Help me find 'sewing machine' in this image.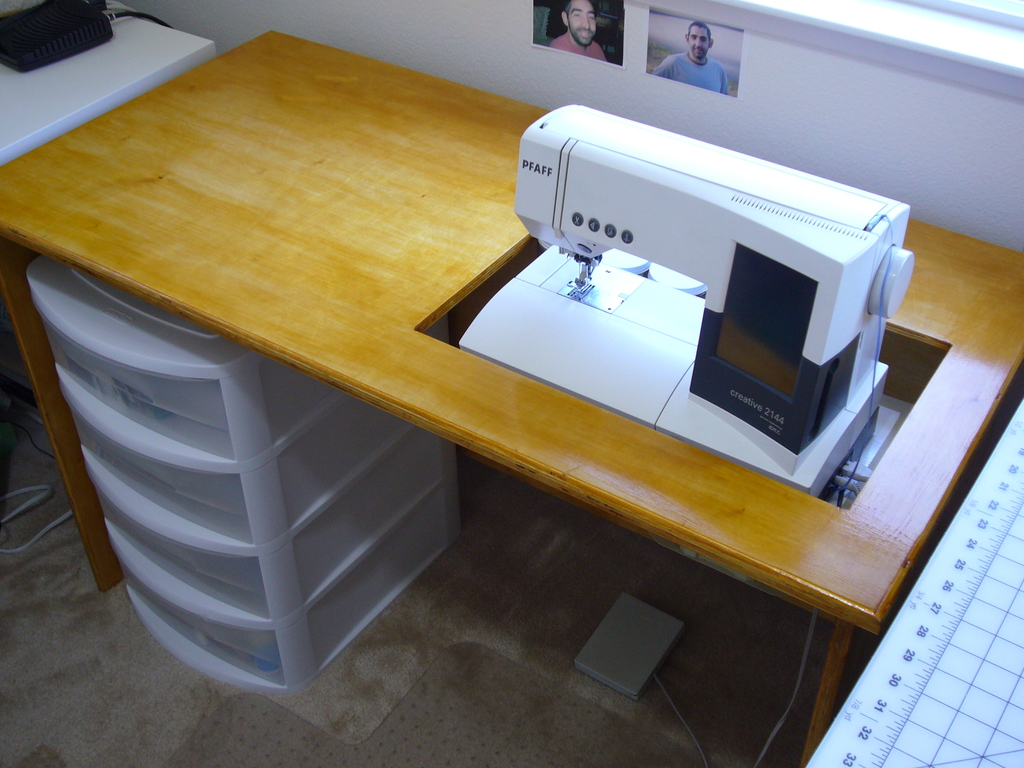
Found it: Rect(458, 100, 912, 498).
